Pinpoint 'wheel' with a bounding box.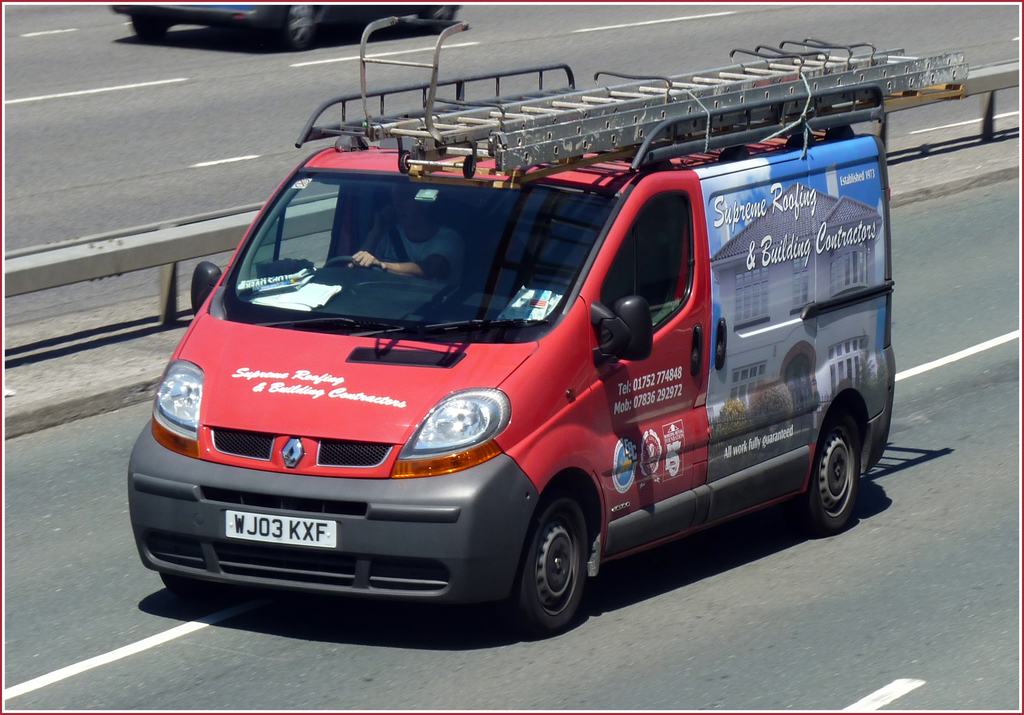
282,3,317,49.
